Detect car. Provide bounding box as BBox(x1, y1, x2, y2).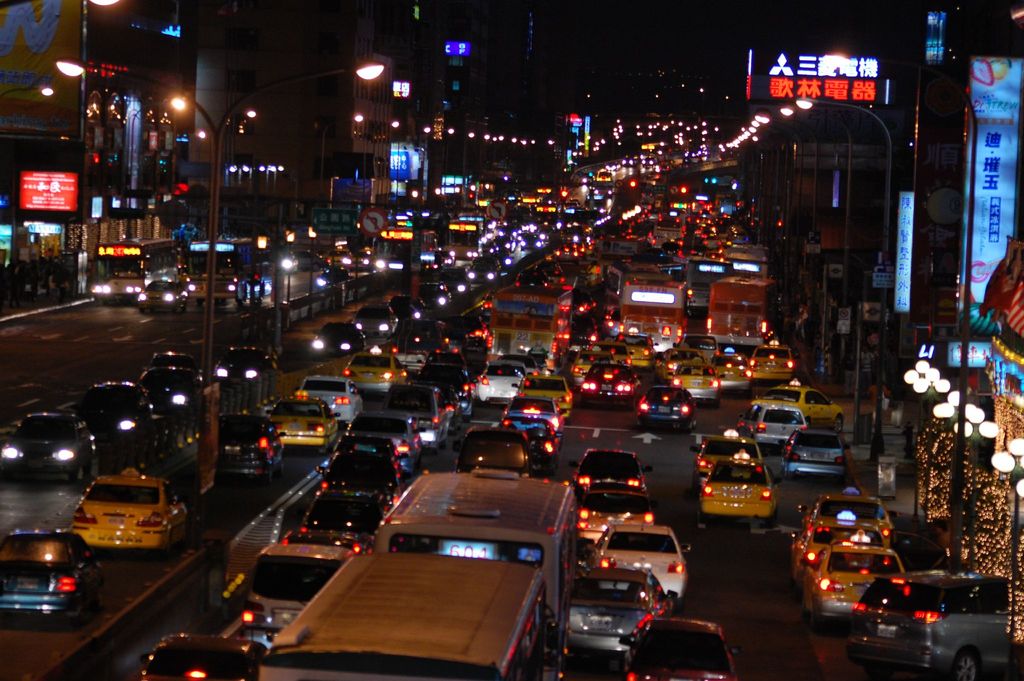
BBox(845, 565, 1022, 680).
